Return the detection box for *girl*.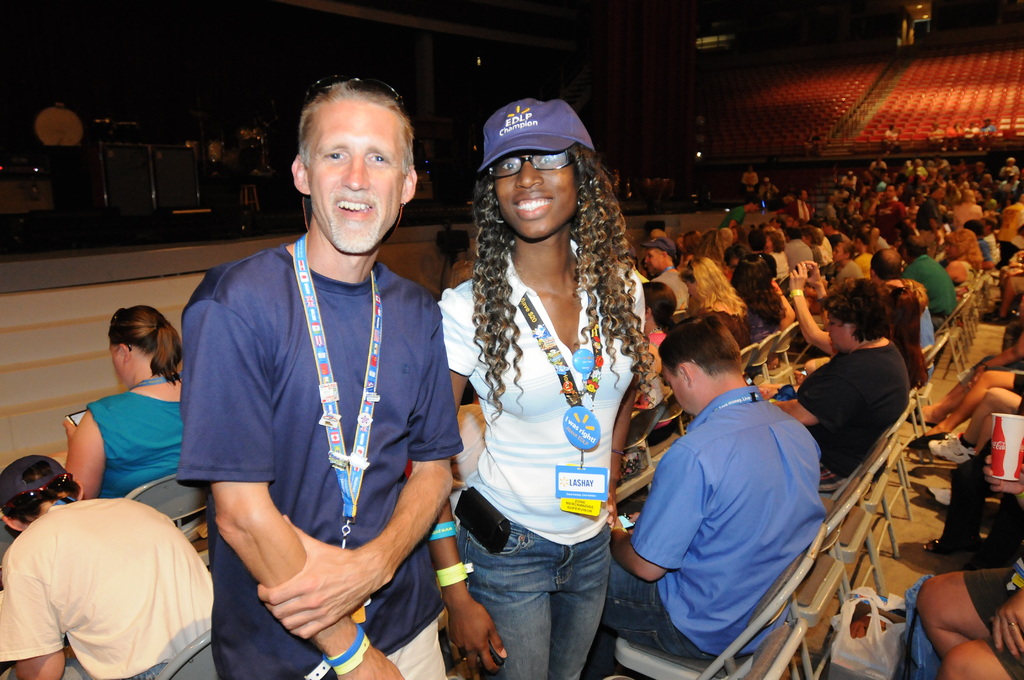
[433,97,645,679].
